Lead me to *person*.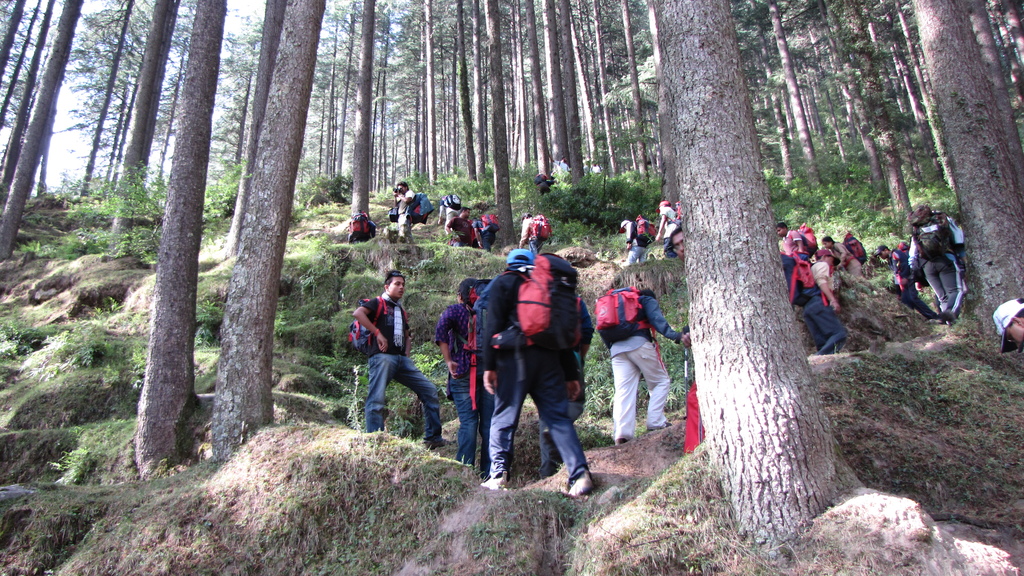
Lead to [364,271,451,451].
